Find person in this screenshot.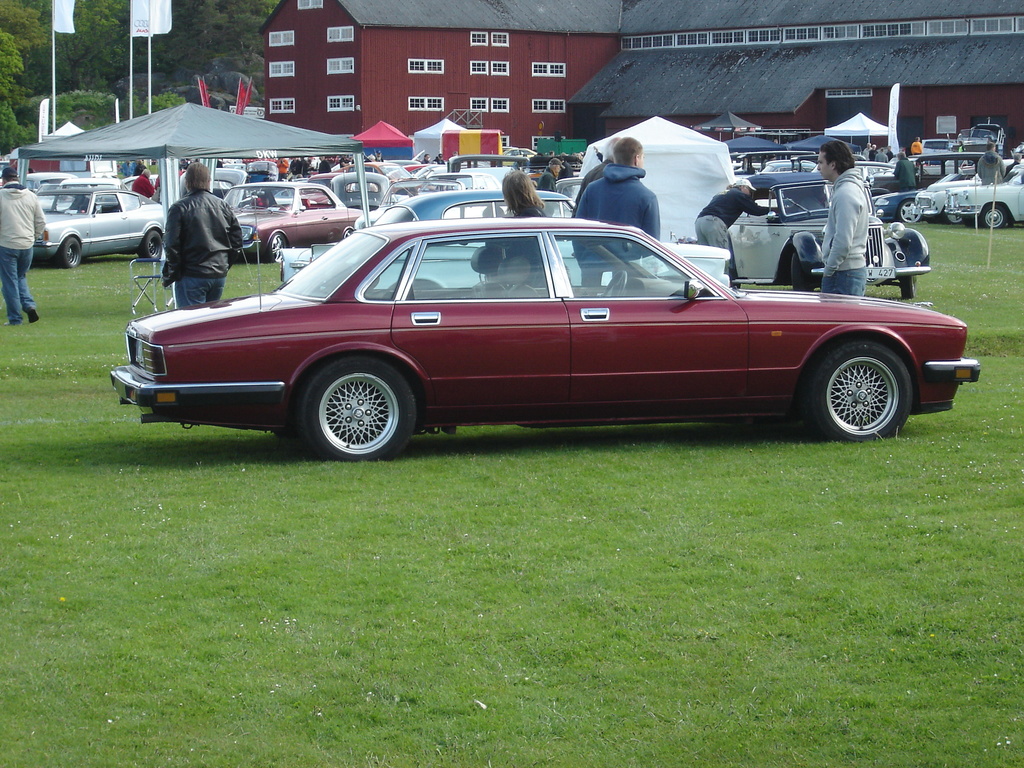
The bounding box for person is [left=692, top=177, right=784, bottom=273].
